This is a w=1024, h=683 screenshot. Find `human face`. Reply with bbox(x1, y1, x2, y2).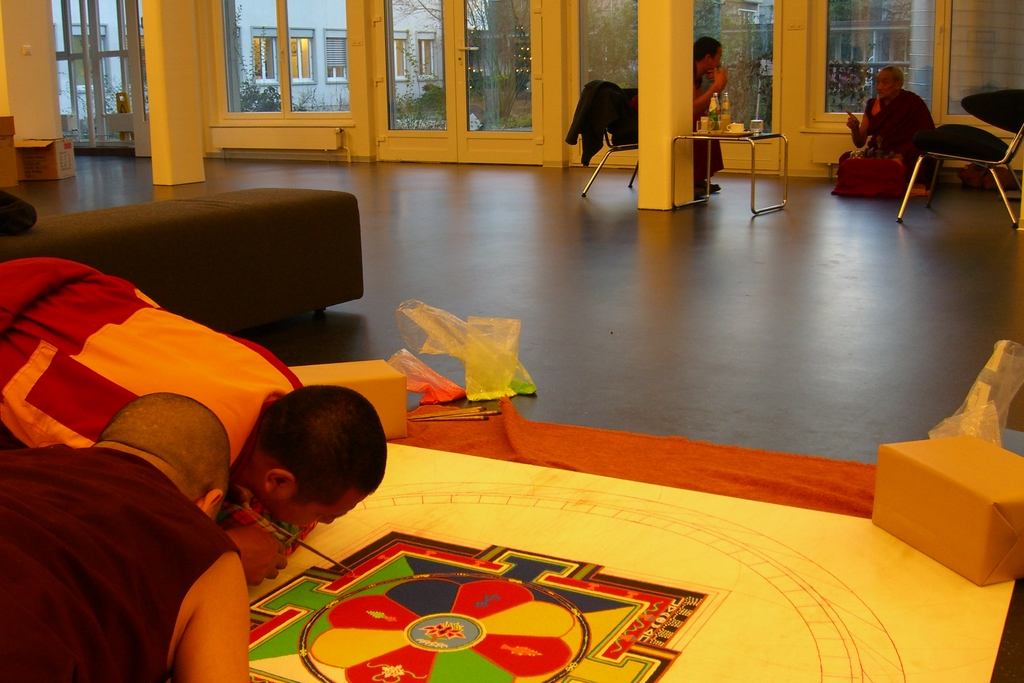
bbox(878, 74, 897, 101).
